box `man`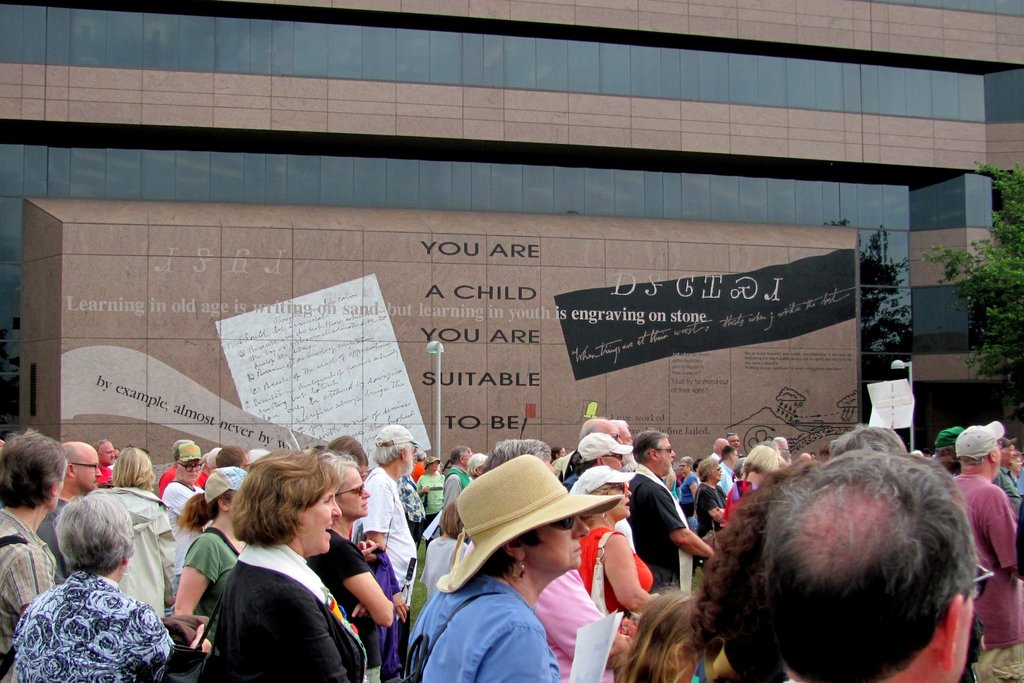
<region>550, 444, 566, 463</region>
